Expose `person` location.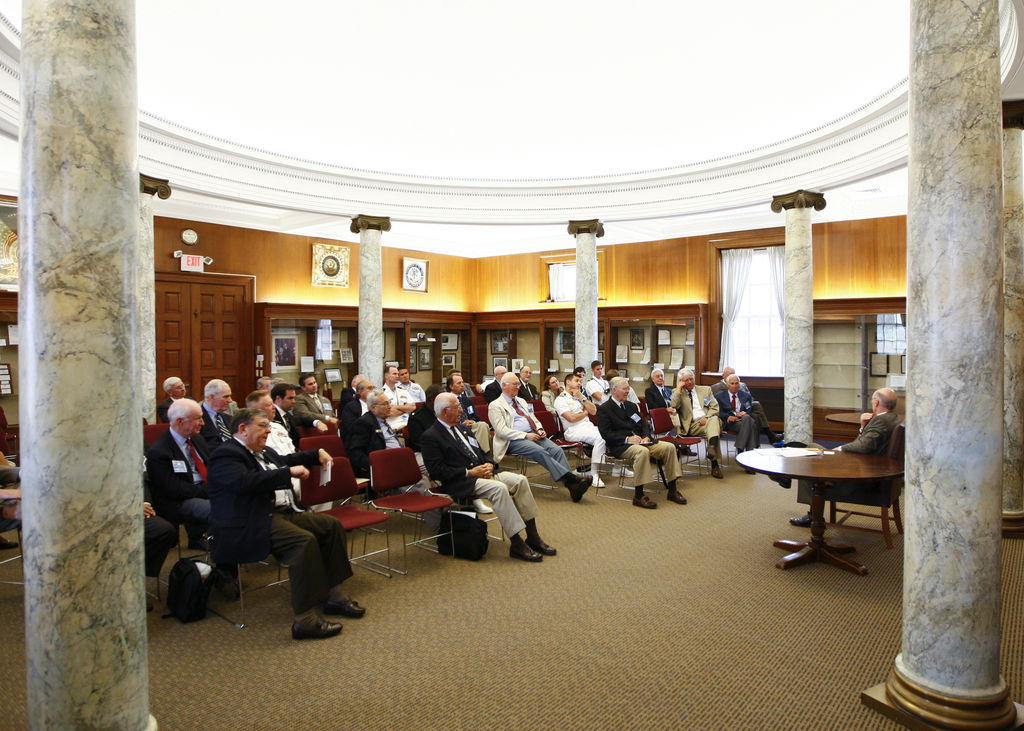
Exposed at [666,361,724,478].
